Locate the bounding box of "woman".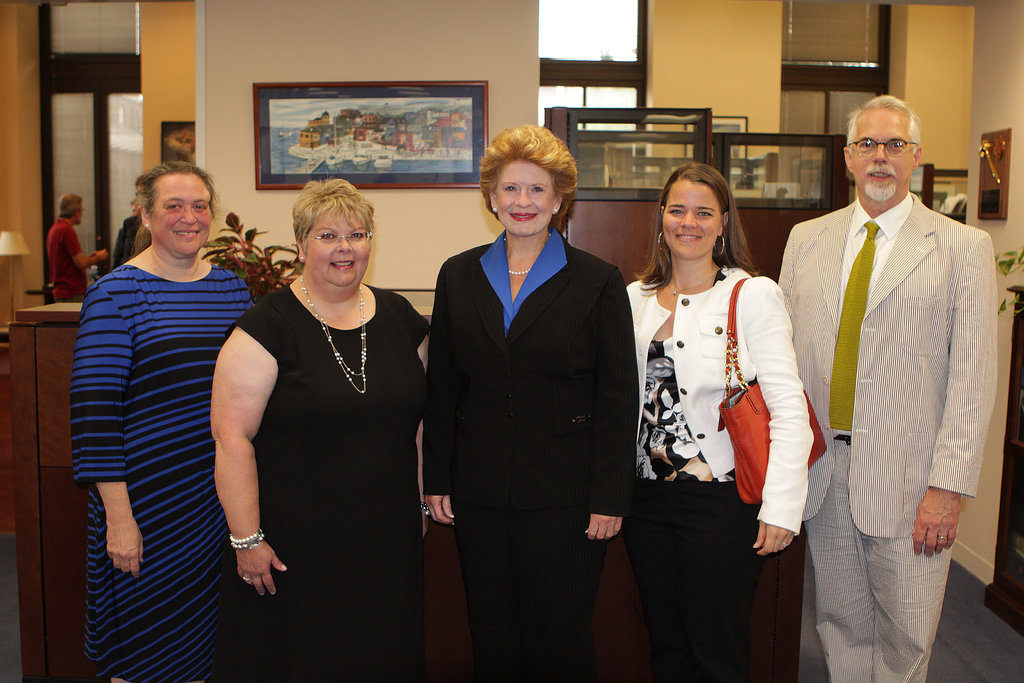
Bounding box: select_region(203, 173, 430, 682).
